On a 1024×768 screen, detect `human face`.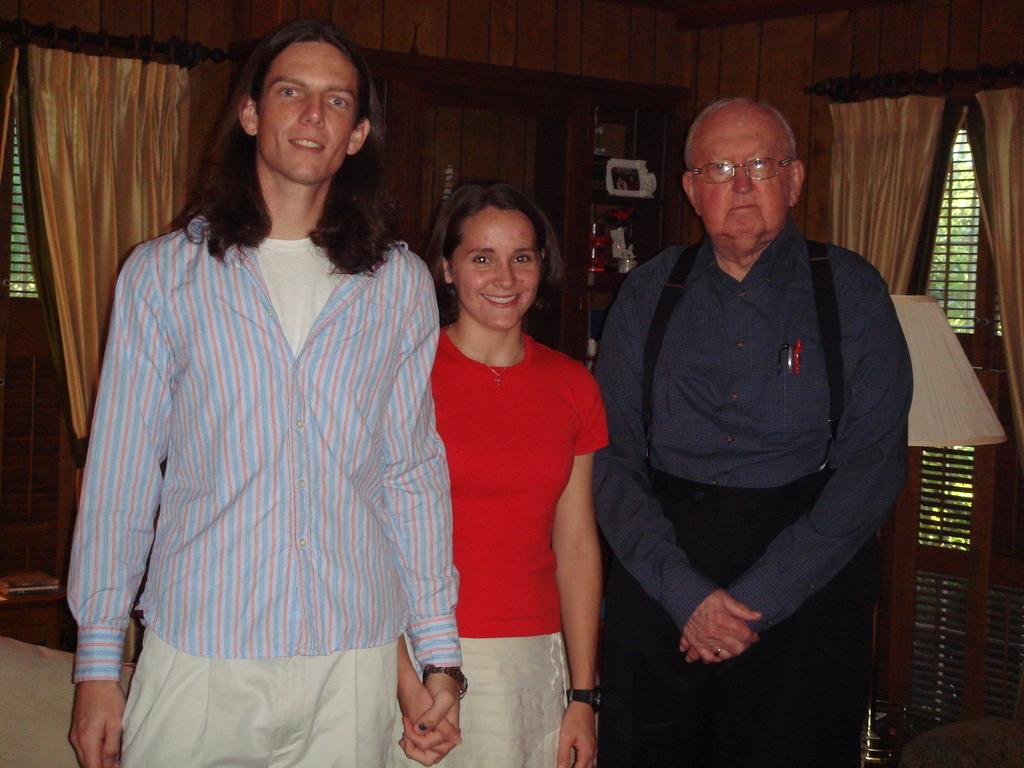
{"x1": 451, "y1": 204, "x2": 541, "y2": 324}.
